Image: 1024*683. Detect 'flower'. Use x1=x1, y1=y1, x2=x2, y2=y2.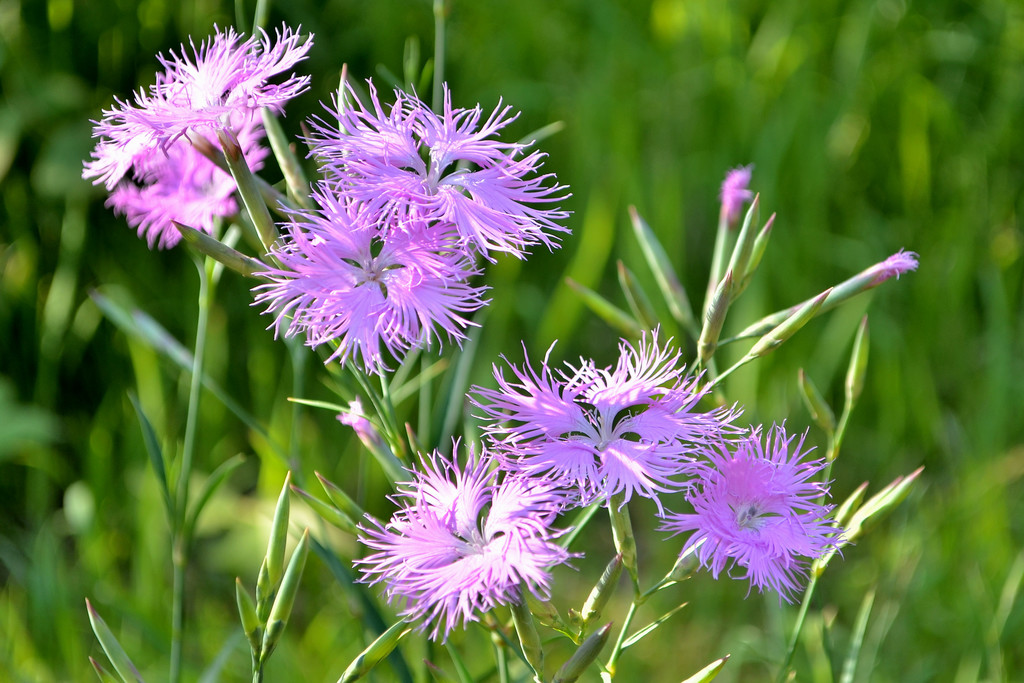
x1=105, y1=122, x2=276, y2=249.
